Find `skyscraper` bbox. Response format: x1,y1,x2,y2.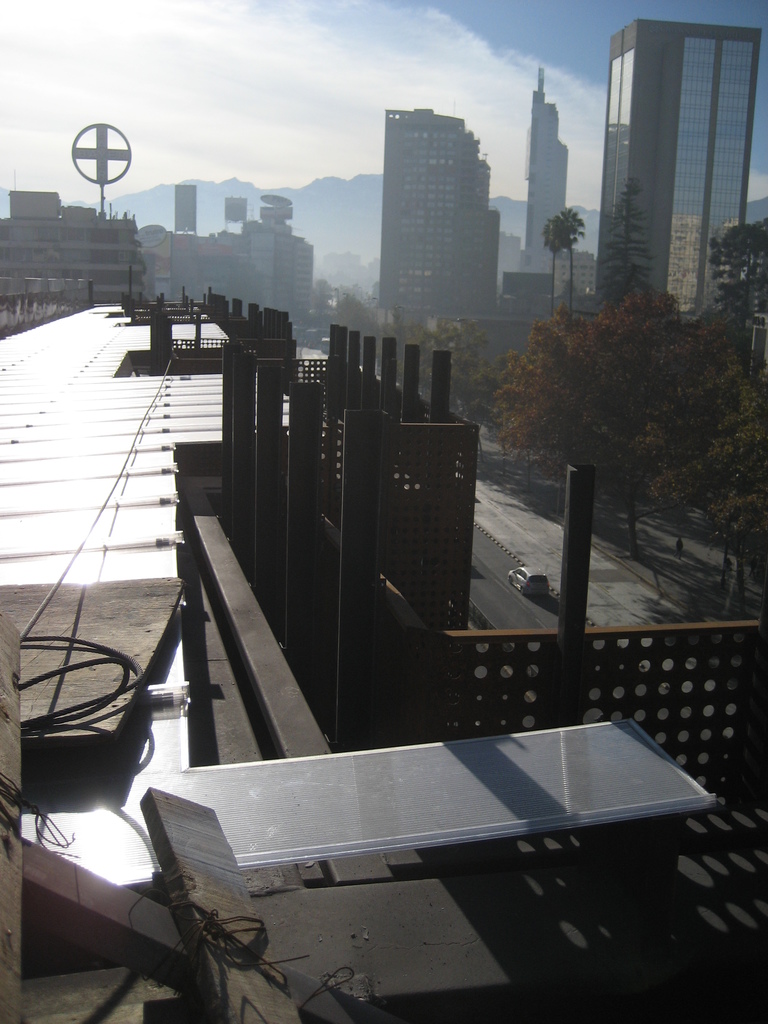
122,173,340,327.
